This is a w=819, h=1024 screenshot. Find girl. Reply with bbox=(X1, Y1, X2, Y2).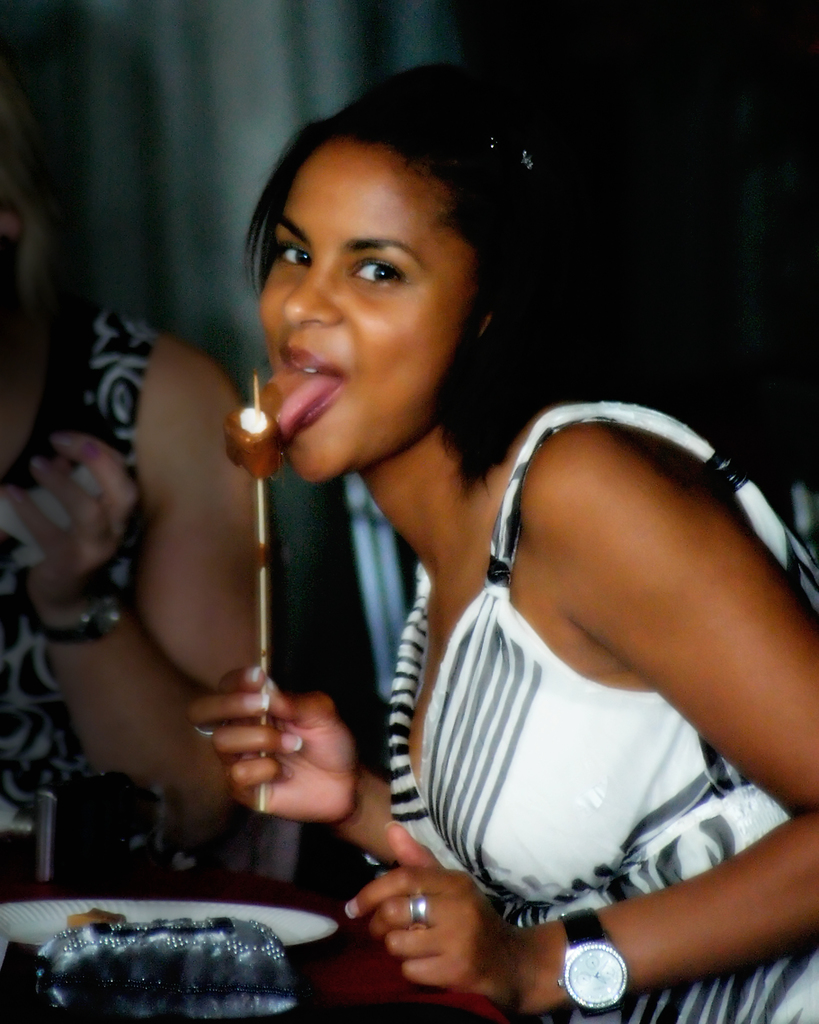
bbox=(189, 63, 818, 1023).
